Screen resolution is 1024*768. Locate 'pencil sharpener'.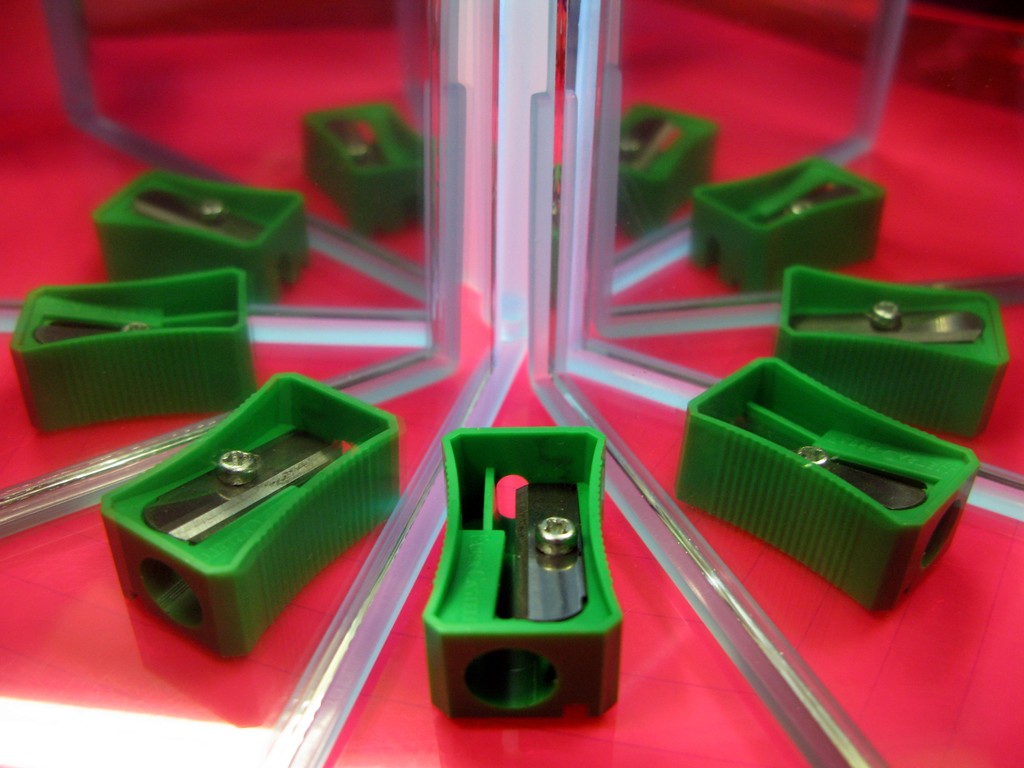
bbox=[619, 101, 721, 241].
